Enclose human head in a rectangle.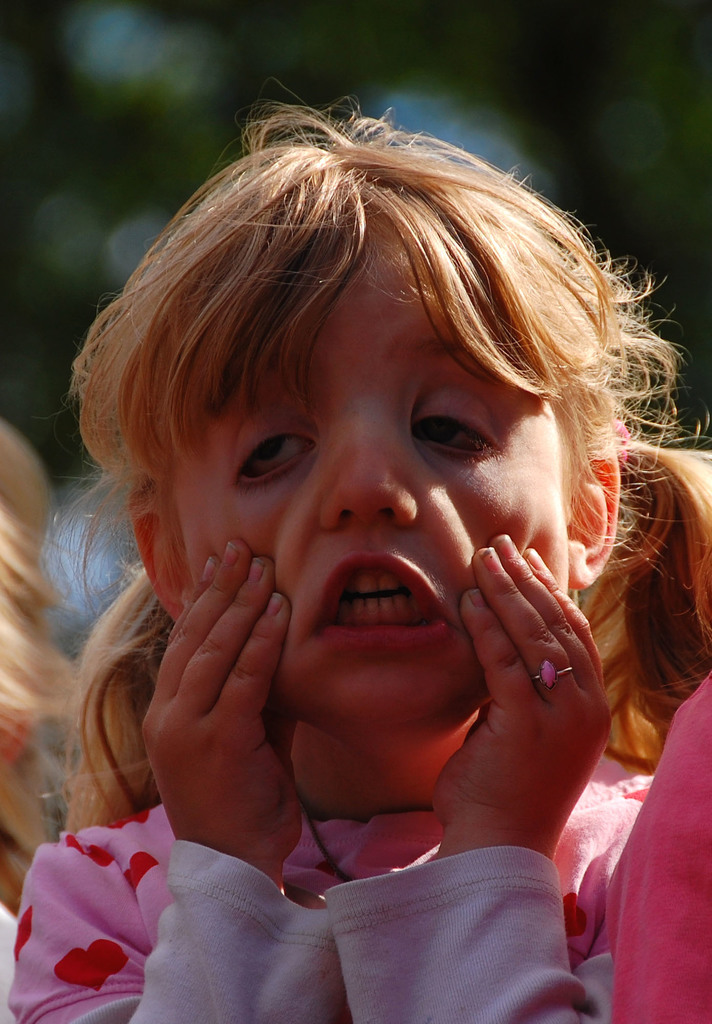
bbox=[105, 122, 630, 764].
